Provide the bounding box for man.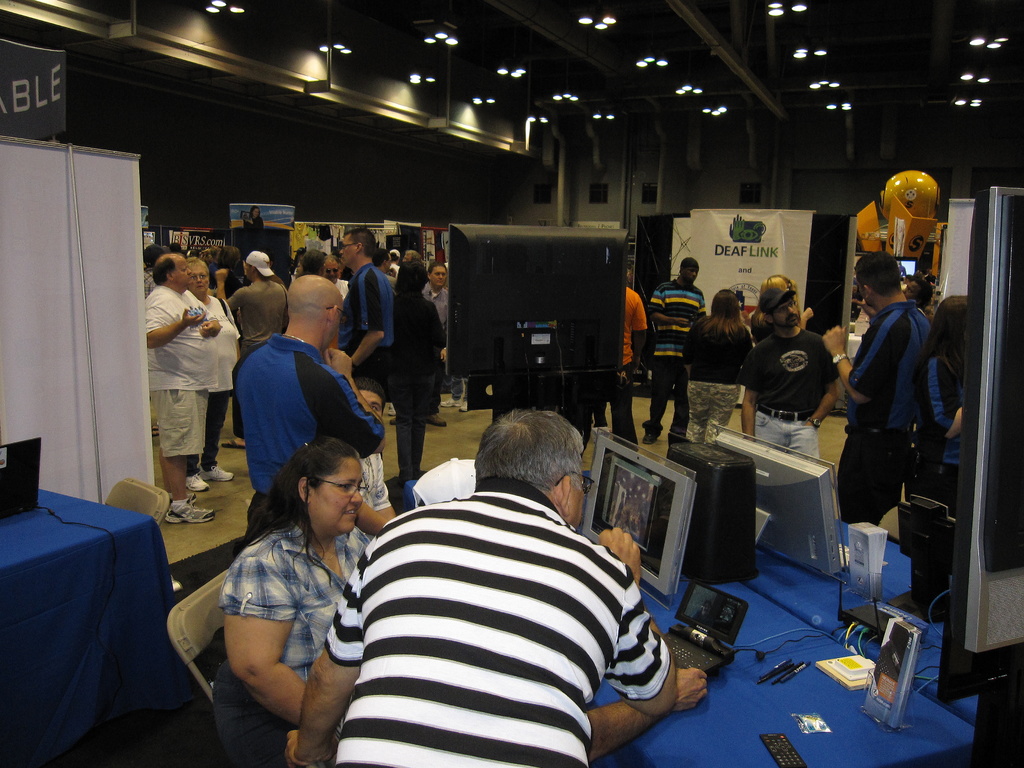
pyautogui.locateOnScreen(388, 262, 456, 431).
